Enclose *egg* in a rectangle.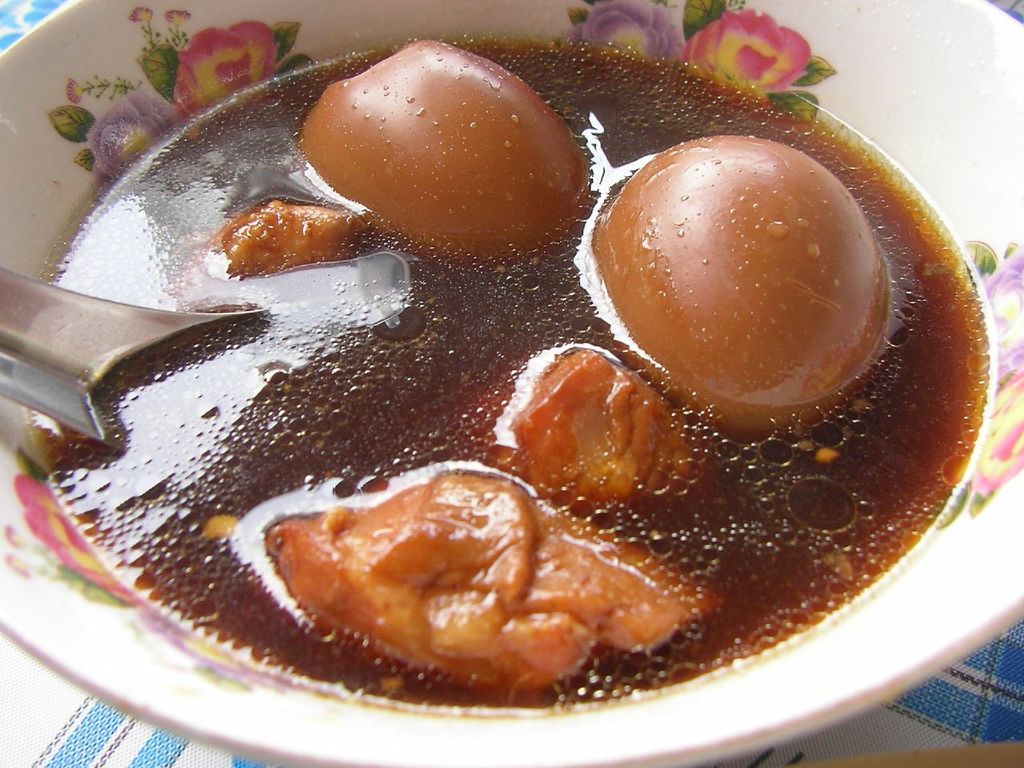
{"x1": 591, "y1": 130, "x2": 891, "y2": 445}.
